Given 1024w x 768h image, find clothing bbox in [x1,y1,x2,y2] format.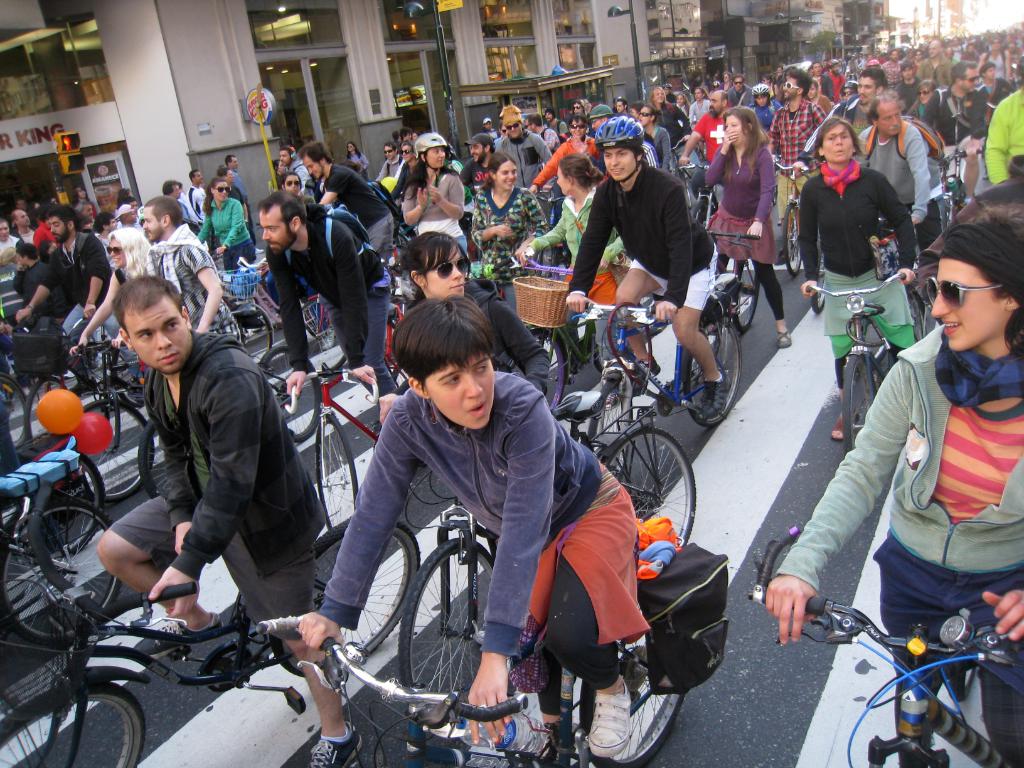
[313,364,652,718].
